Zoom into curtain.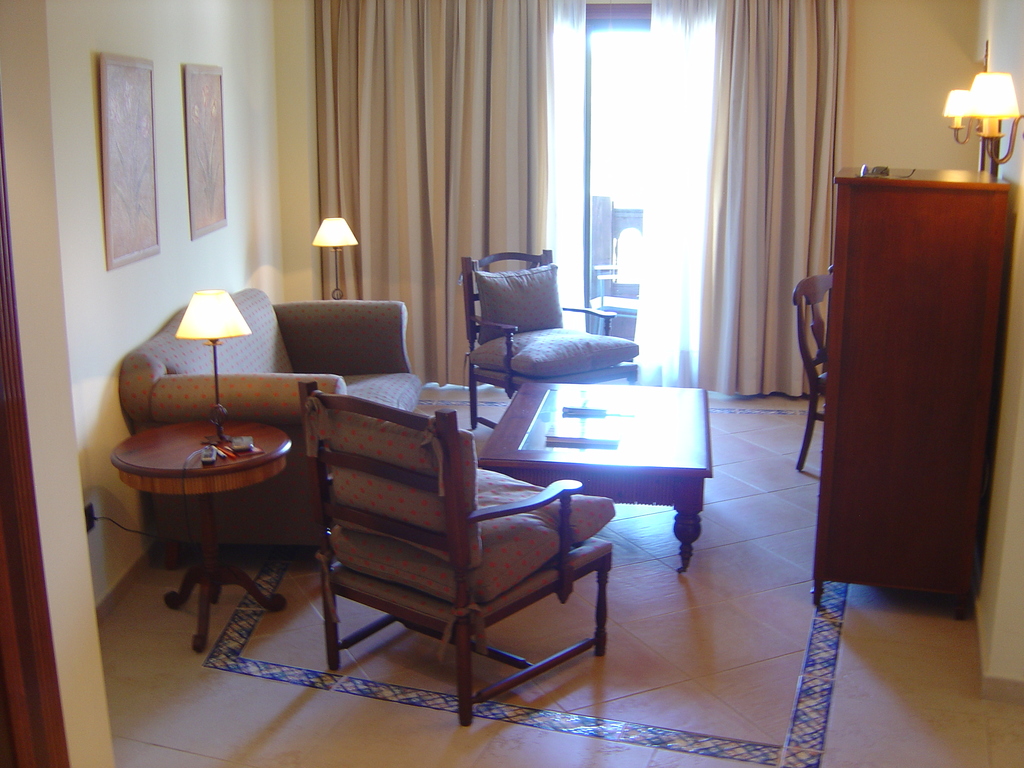
Zoom target: bbox=[260, 0, 572, 369].
